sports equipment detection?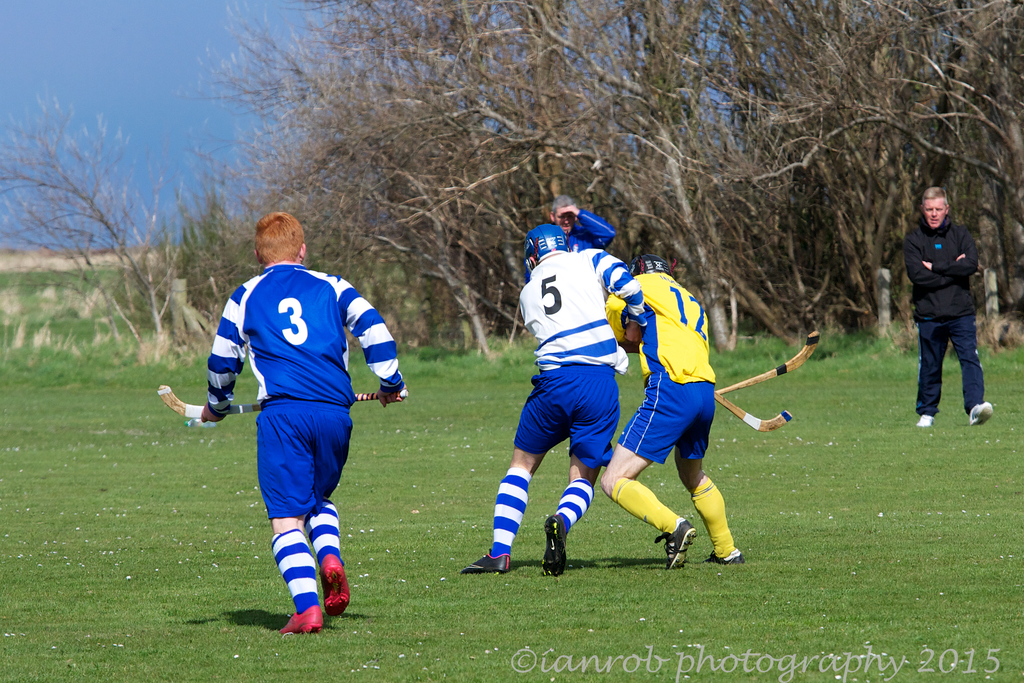
select_region(630, 256, 671, 277)
